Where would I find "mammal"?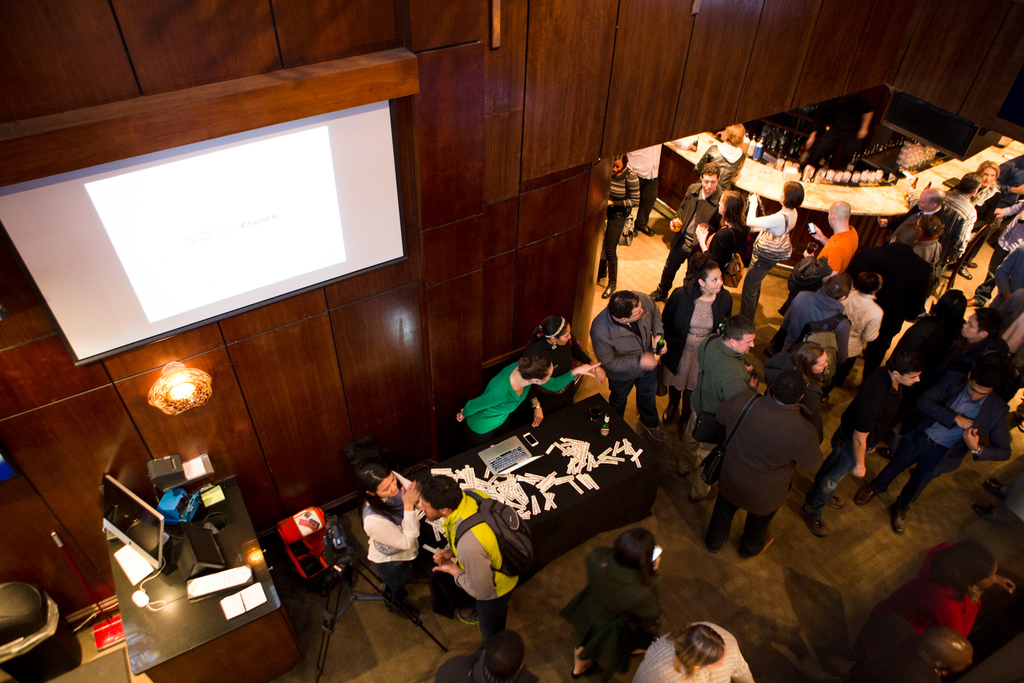
At box=[694, 122, 746, 188].
